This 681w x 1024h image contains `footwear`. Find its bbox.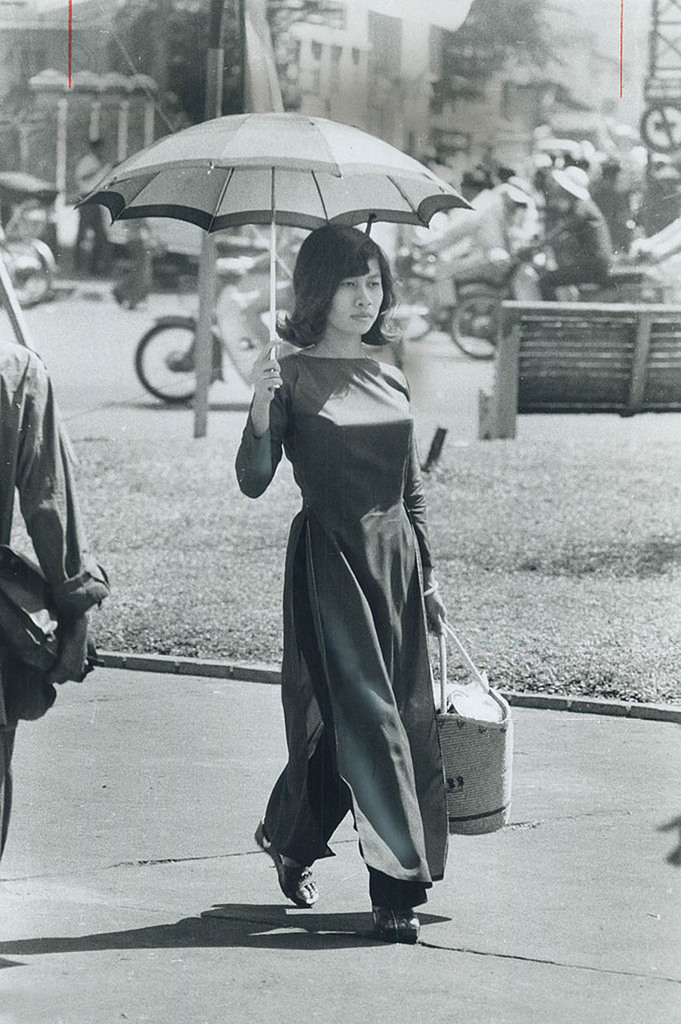
detection(353, 884, 436, 945).
